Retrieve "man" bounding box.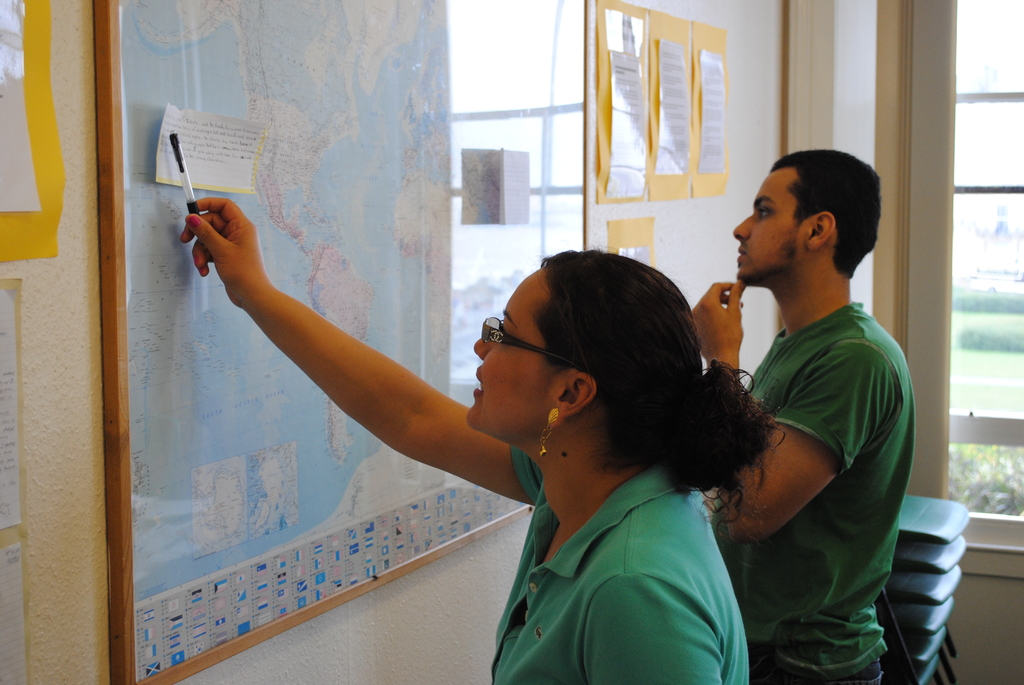
Bounding box: BBox(690, 146, 916, 684).
